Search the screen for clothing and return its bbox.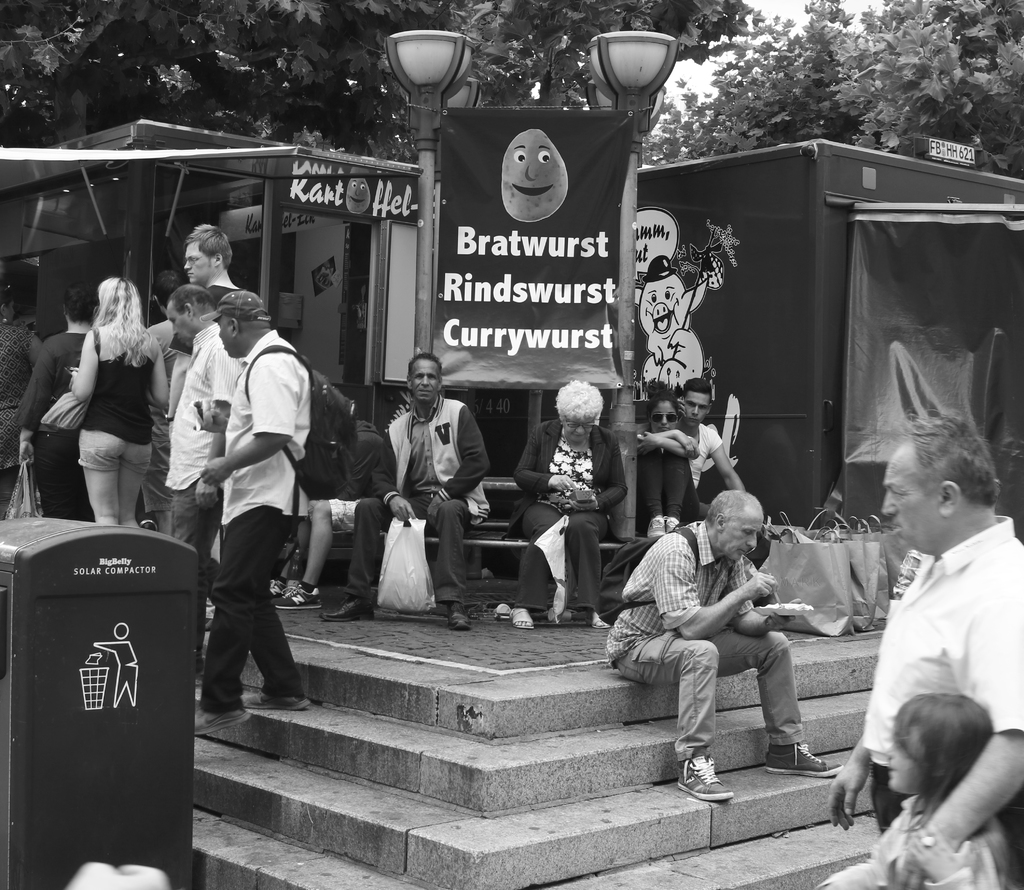
Found: <box>0,330,38,481</box>.
